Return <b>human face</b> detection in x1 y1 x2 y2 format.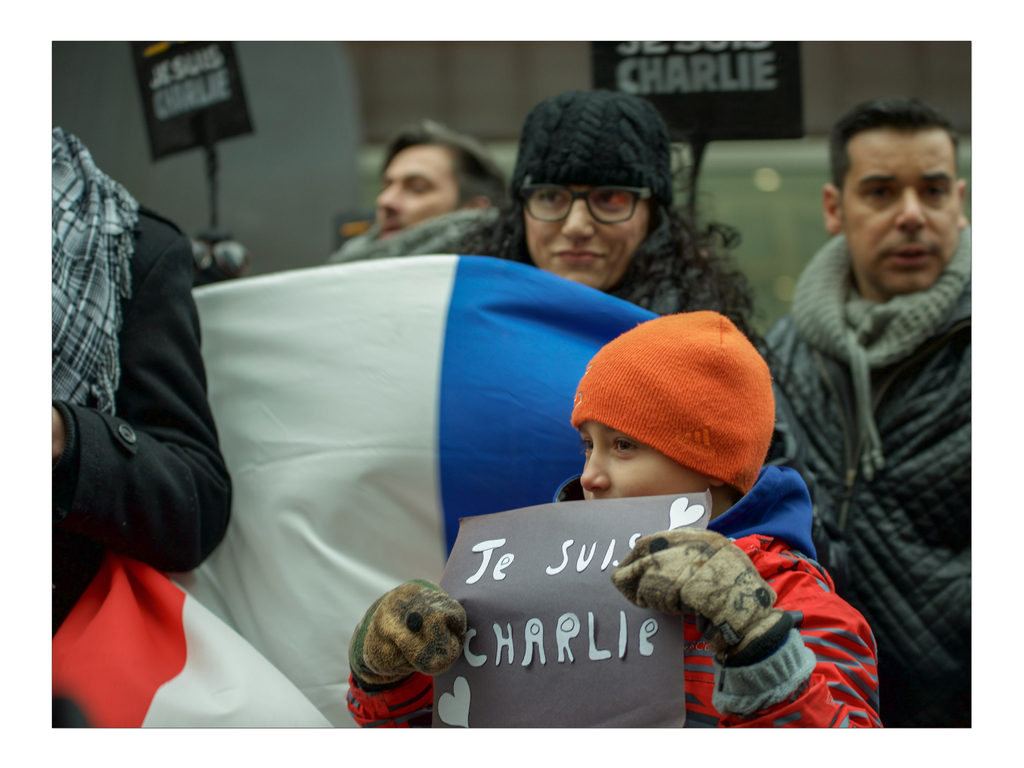
522 180 643 293.
